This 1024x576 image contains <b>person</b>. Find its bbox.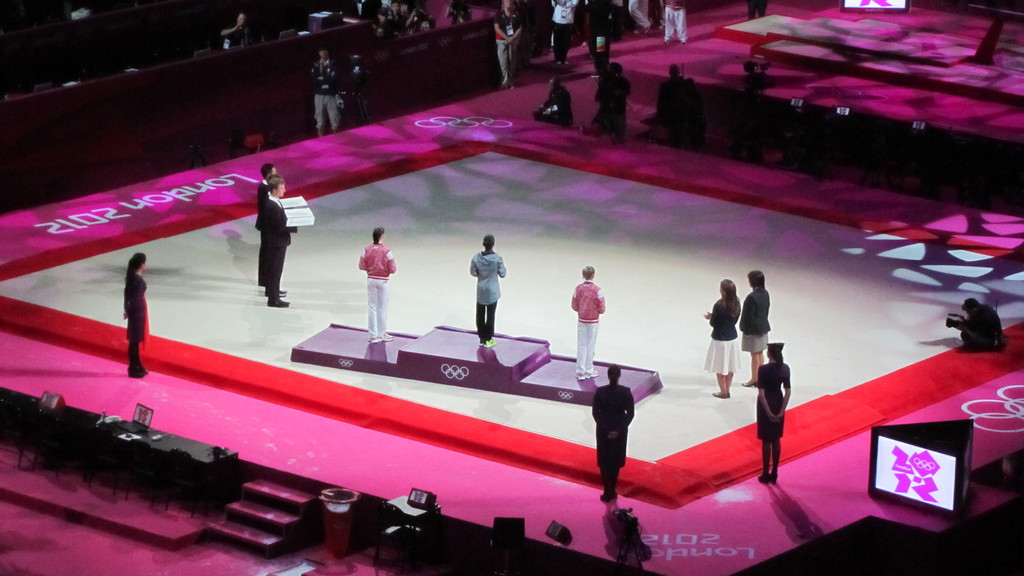
(573,267,608,380).
